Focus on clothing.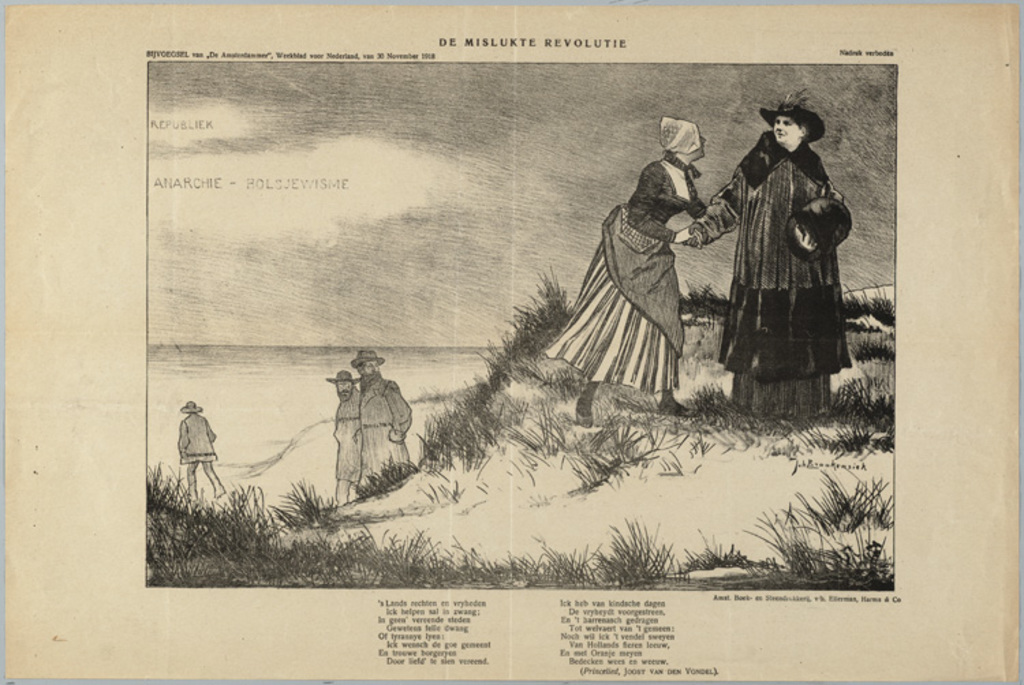
Focused at {"x1": 709, "y1": 102, "x2": 860, "y2": 394}.
